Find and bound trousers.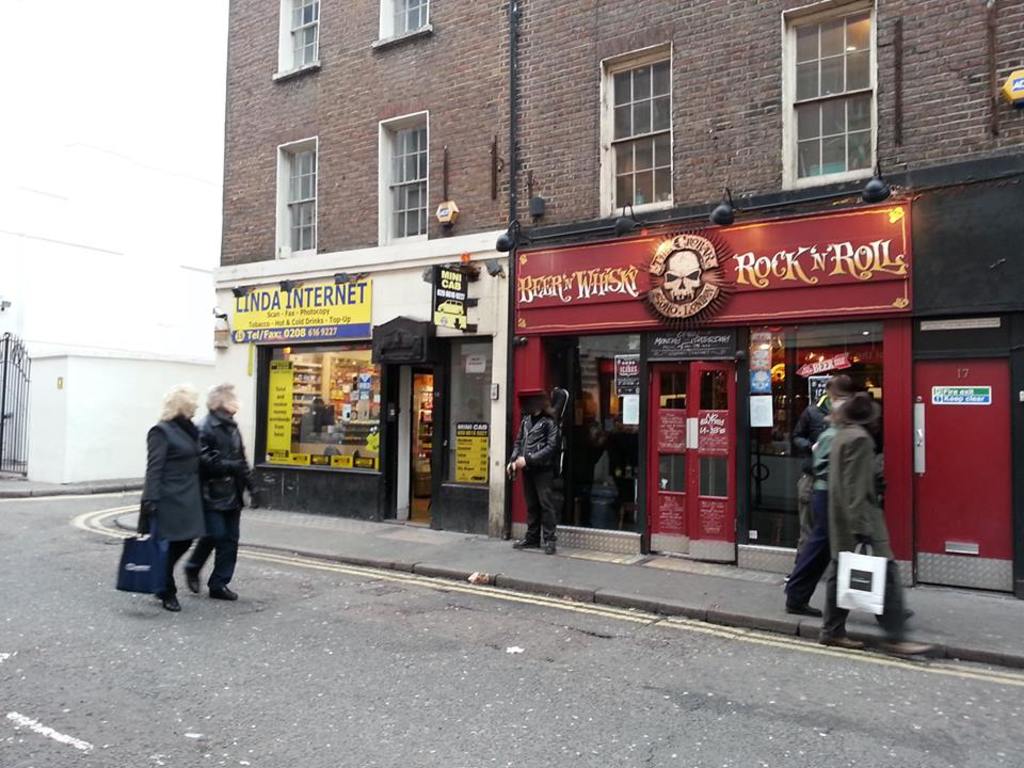
Bound: BBox(519, 471, 559, 544).
